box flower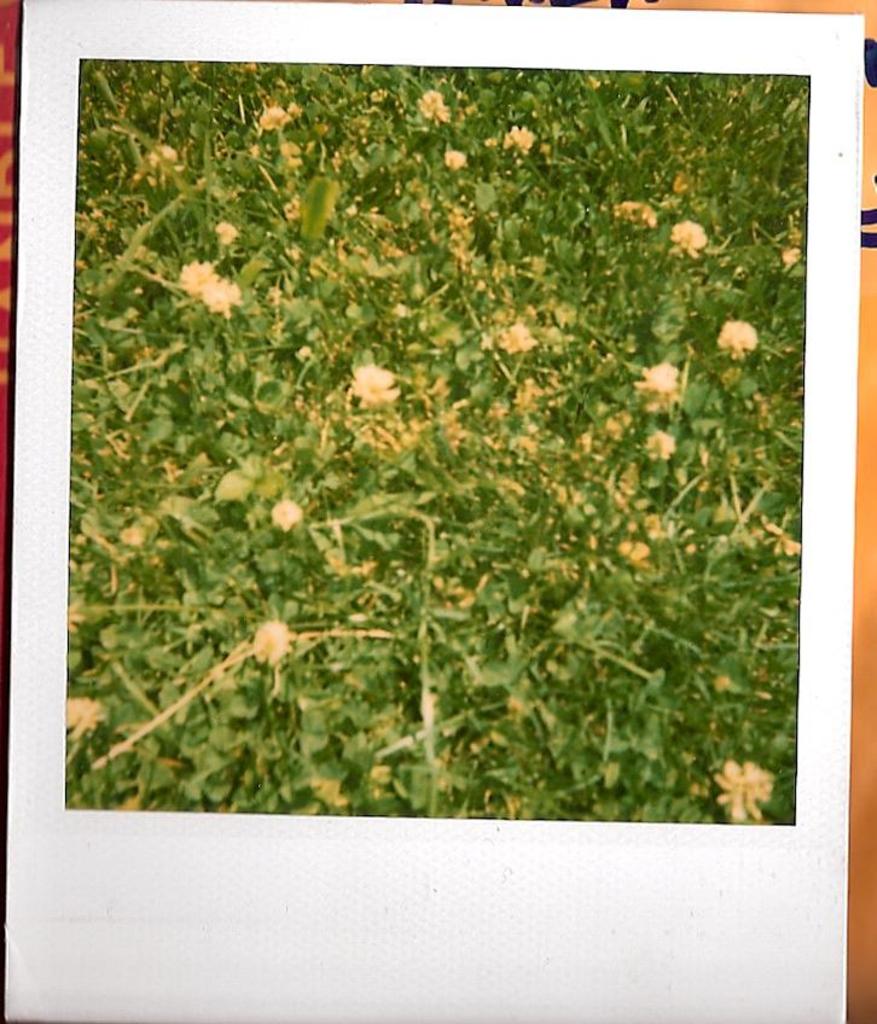
66,692,108,739
